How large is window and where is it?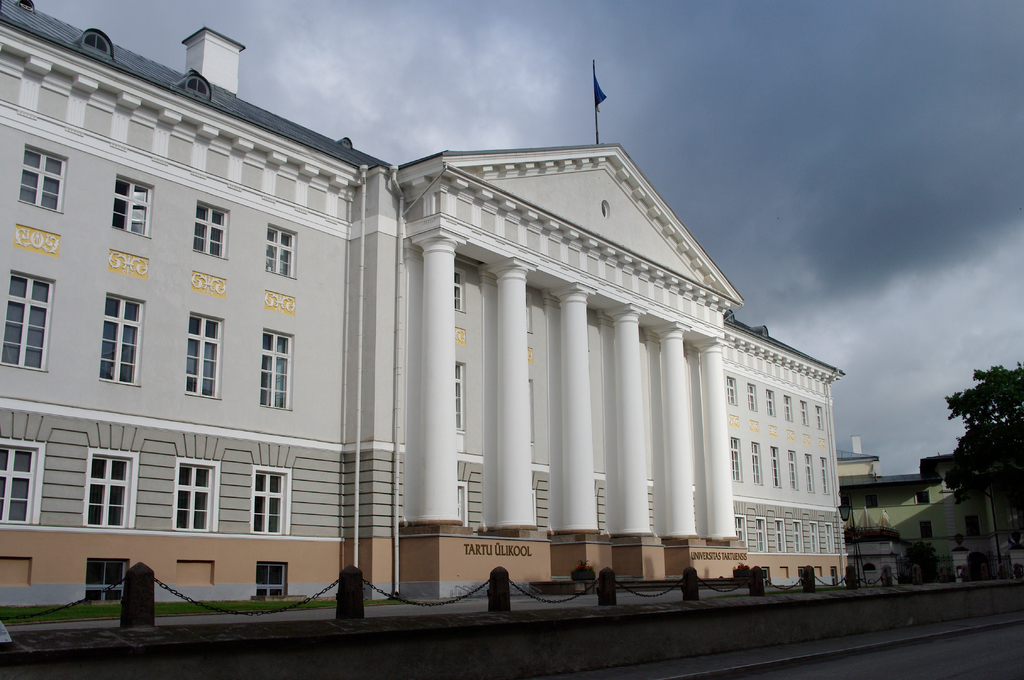
Bounding box: detection(172, 458, 211, 535).
